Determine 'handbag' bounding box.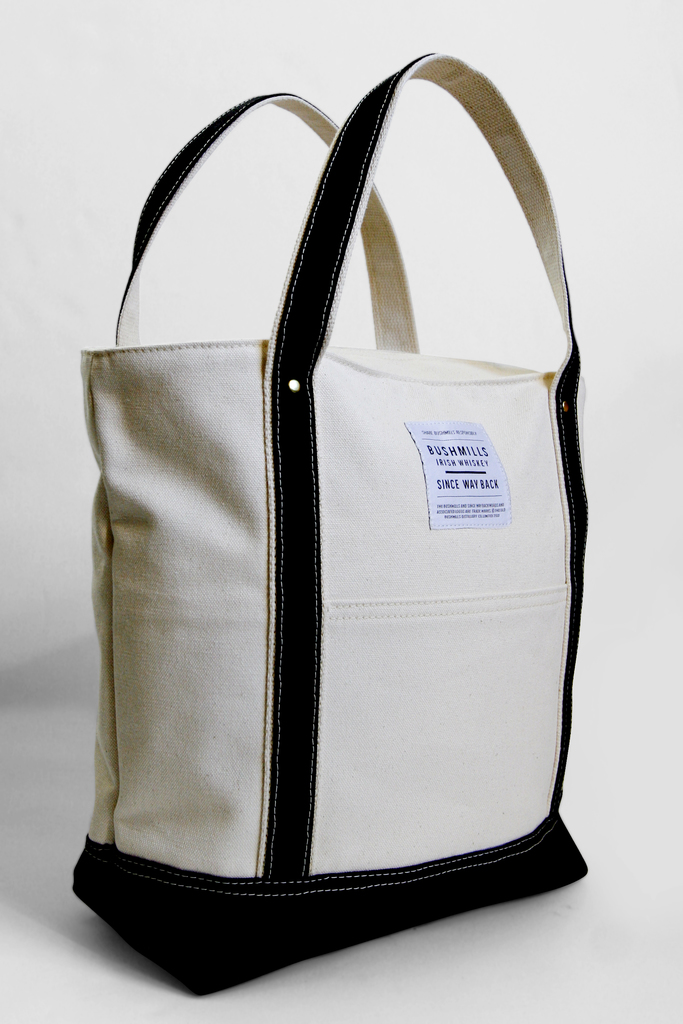
Determined: 72 50 591 1002.
